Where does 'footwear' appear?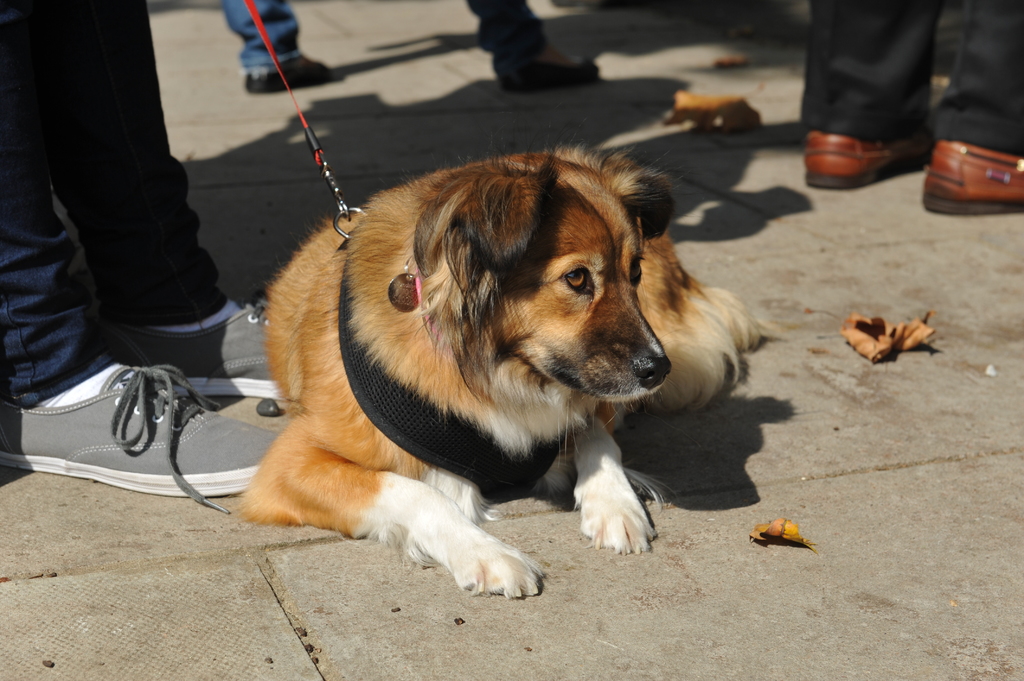
Appears at x1=928 y1=137 x2=1023 y2=214.
